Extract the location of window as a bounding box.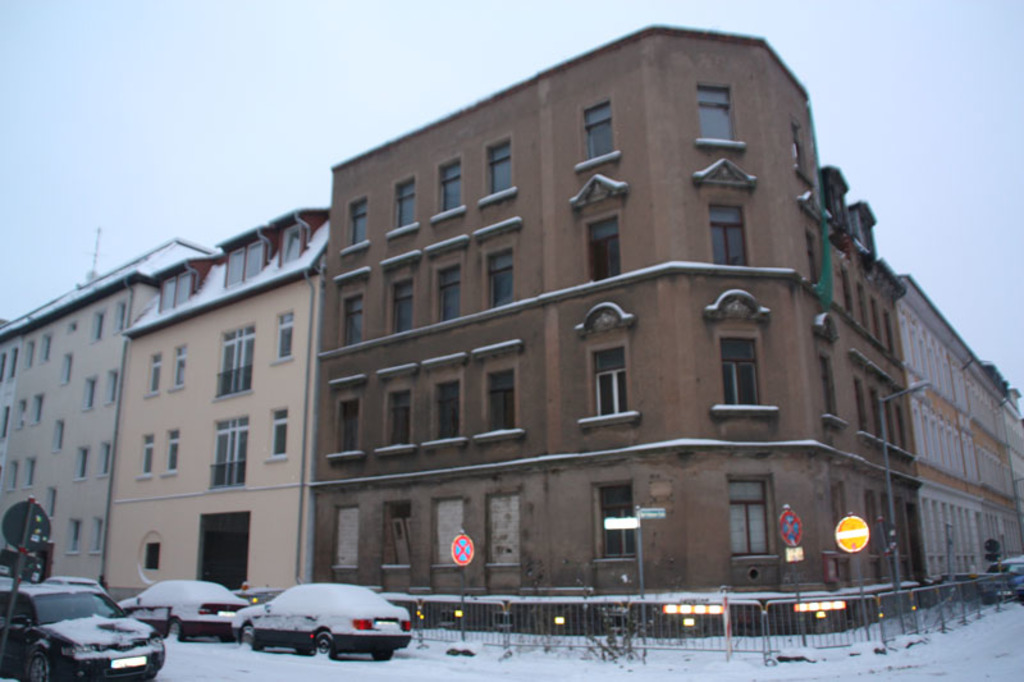
<region>822, 352, 842, 425</region>.
